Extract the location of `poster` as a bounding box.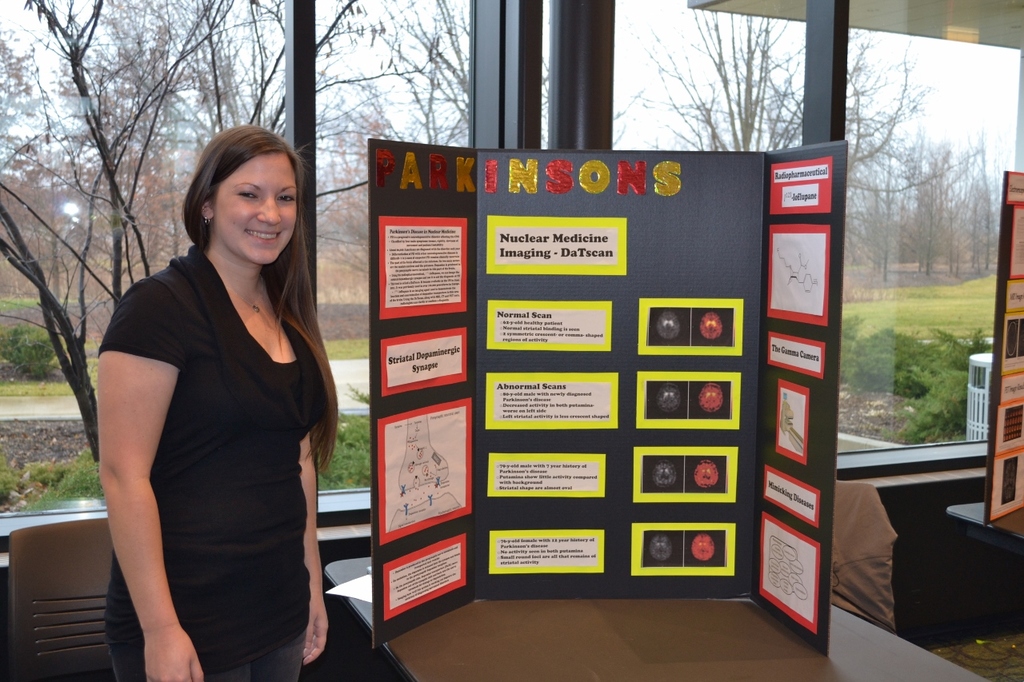
pyautogui.locateOnScreen(379, 213, 466, 313).
